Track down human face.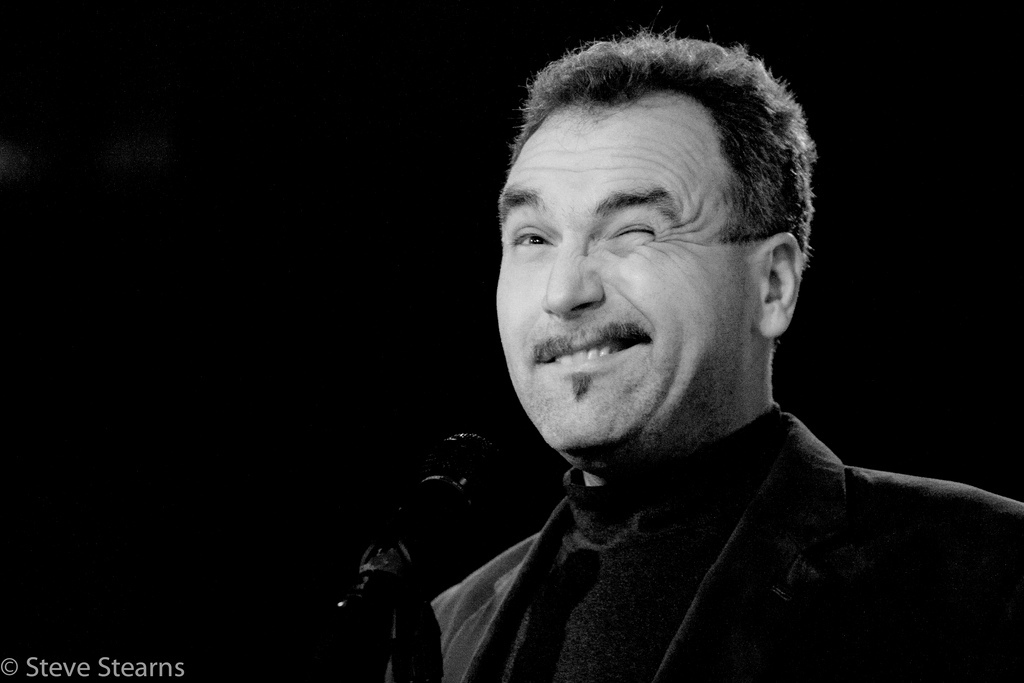
Tracked to BBox(489, 90, 759, 469).
